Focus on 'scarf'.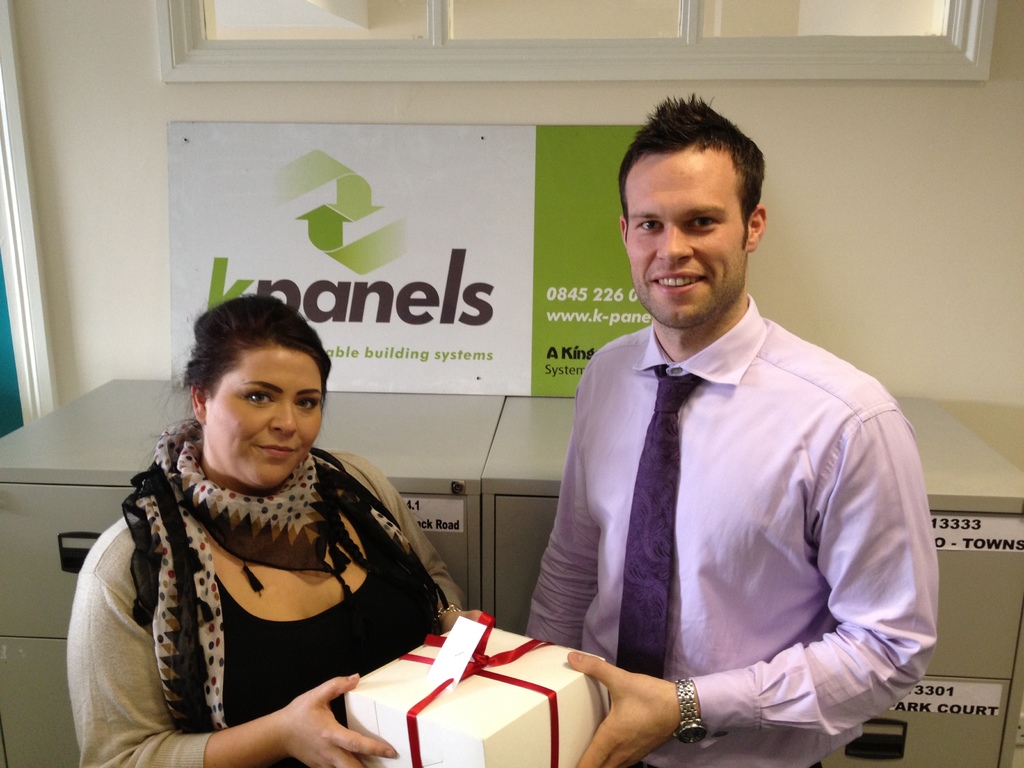
Focused at 120/419/433/729.
